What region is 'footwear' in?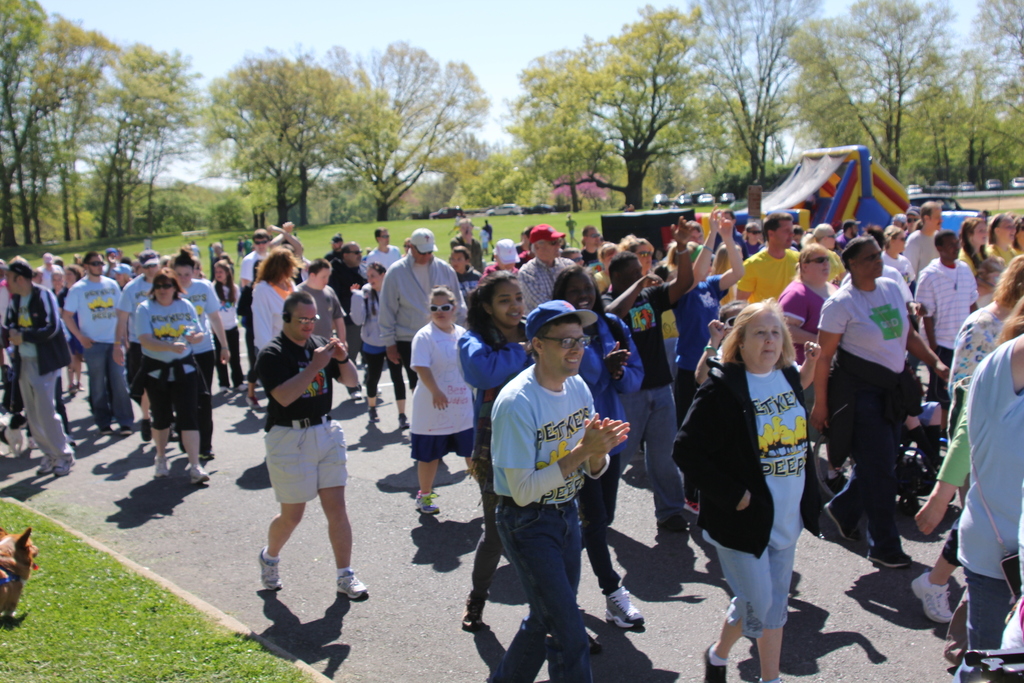
x1=861, y1=548, x2=911, y2=568.
